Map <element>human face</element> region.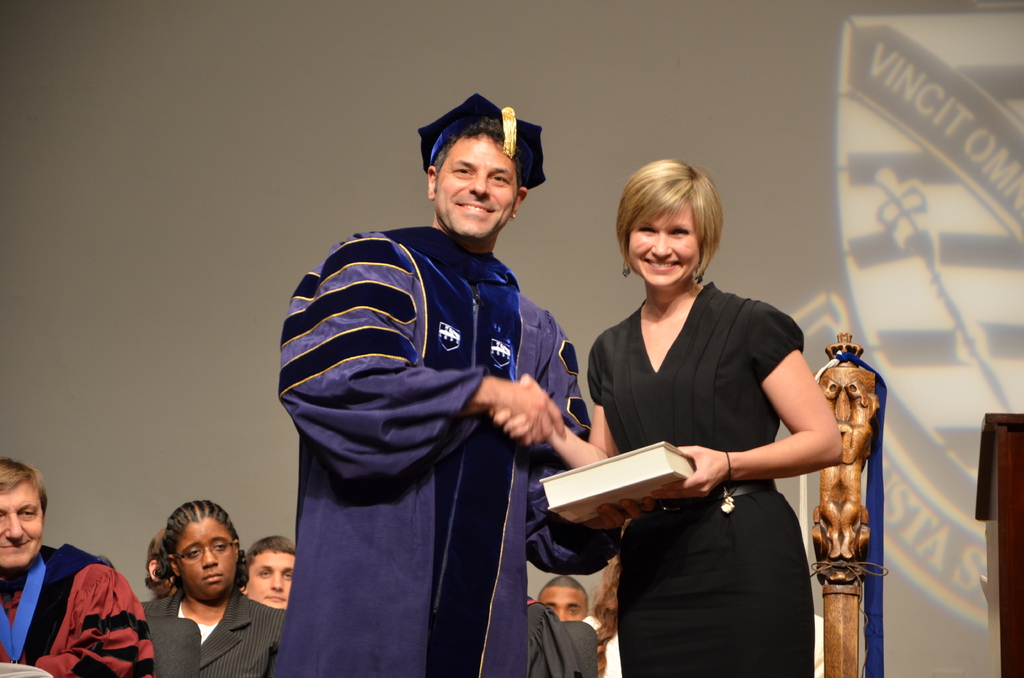
Mapped to bbox=(250, 553, 292, 611).
